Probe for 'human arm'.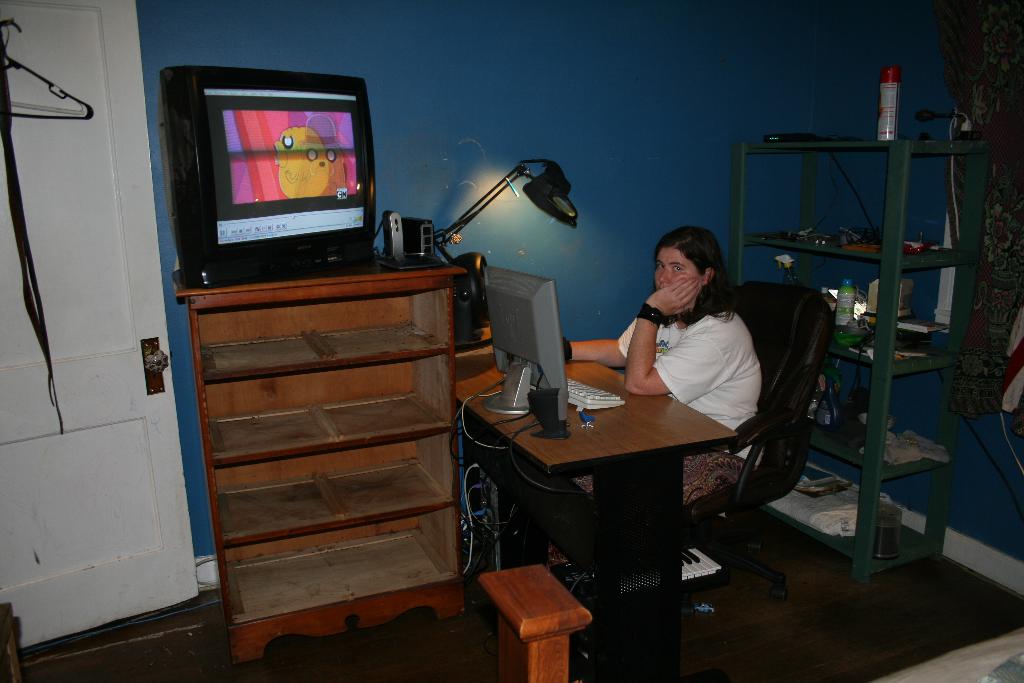
Probe result: pyautogui.locateOnScreen(562, 315, 637, 370).
